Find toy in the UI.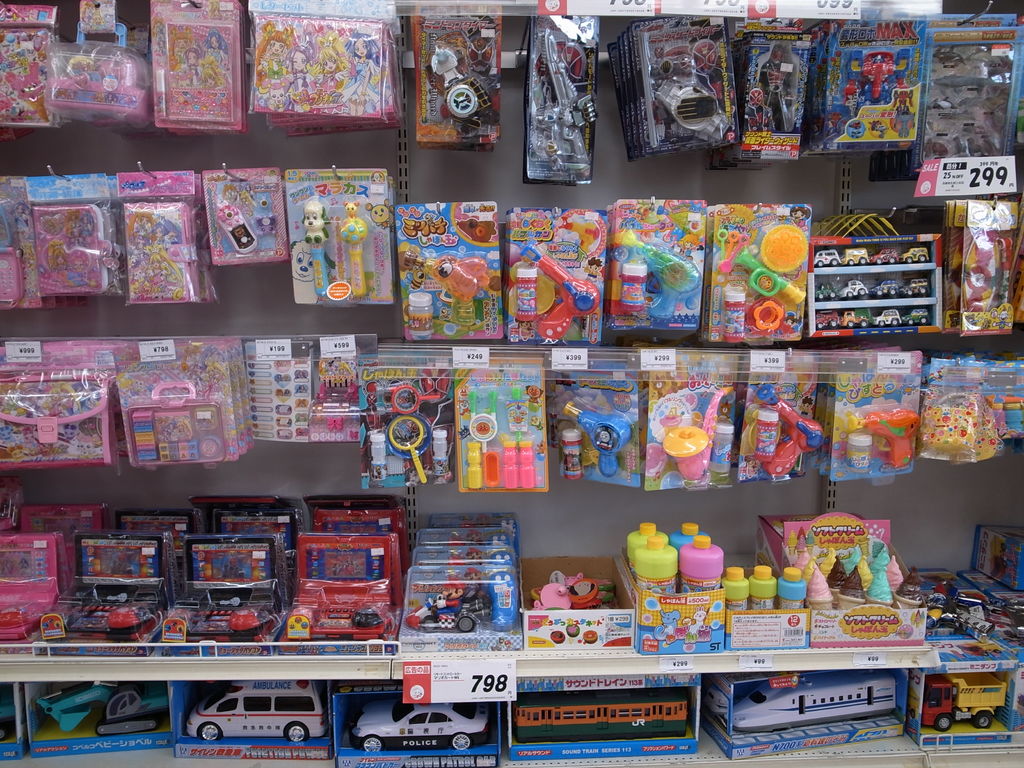
UI element at [758,220,809,276].
